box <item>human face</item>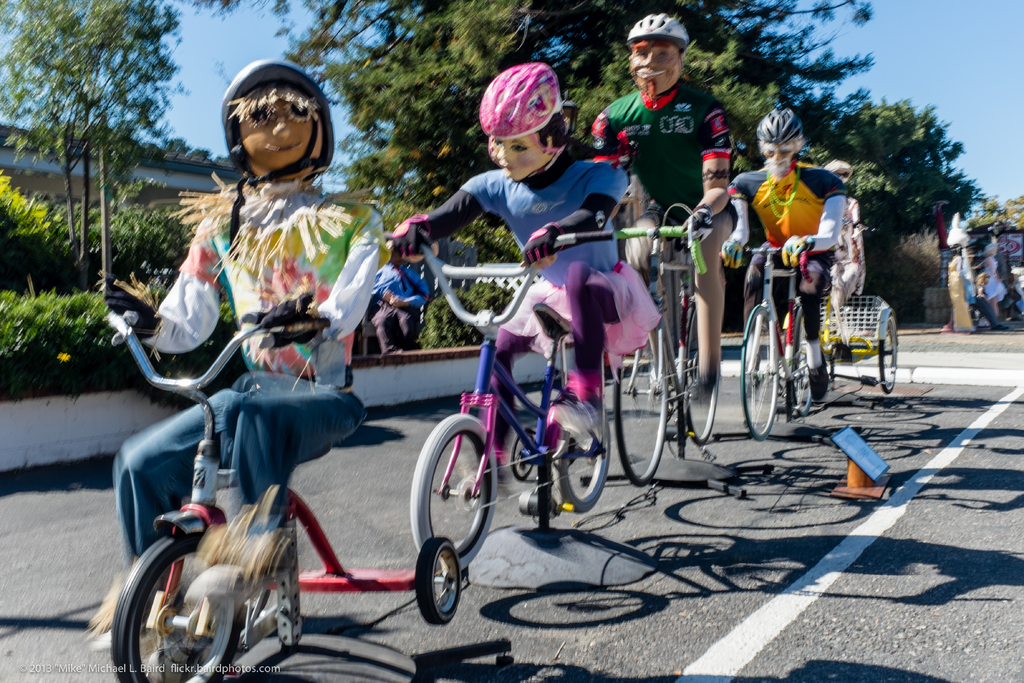
Rect(241, 99, 314, 161)
